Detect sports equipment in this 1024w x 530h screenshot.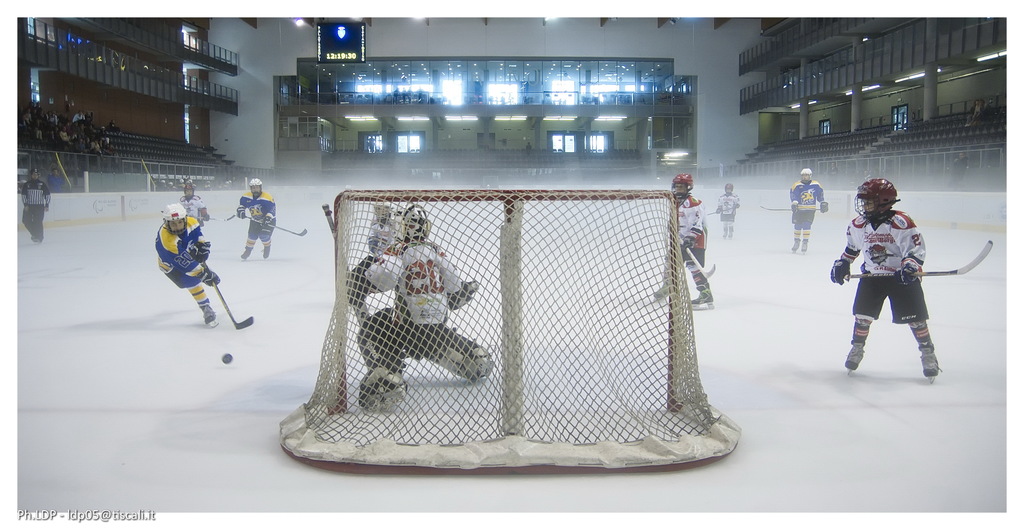
Detection: [x1=198, y1=262, x2=219, y2=288].
